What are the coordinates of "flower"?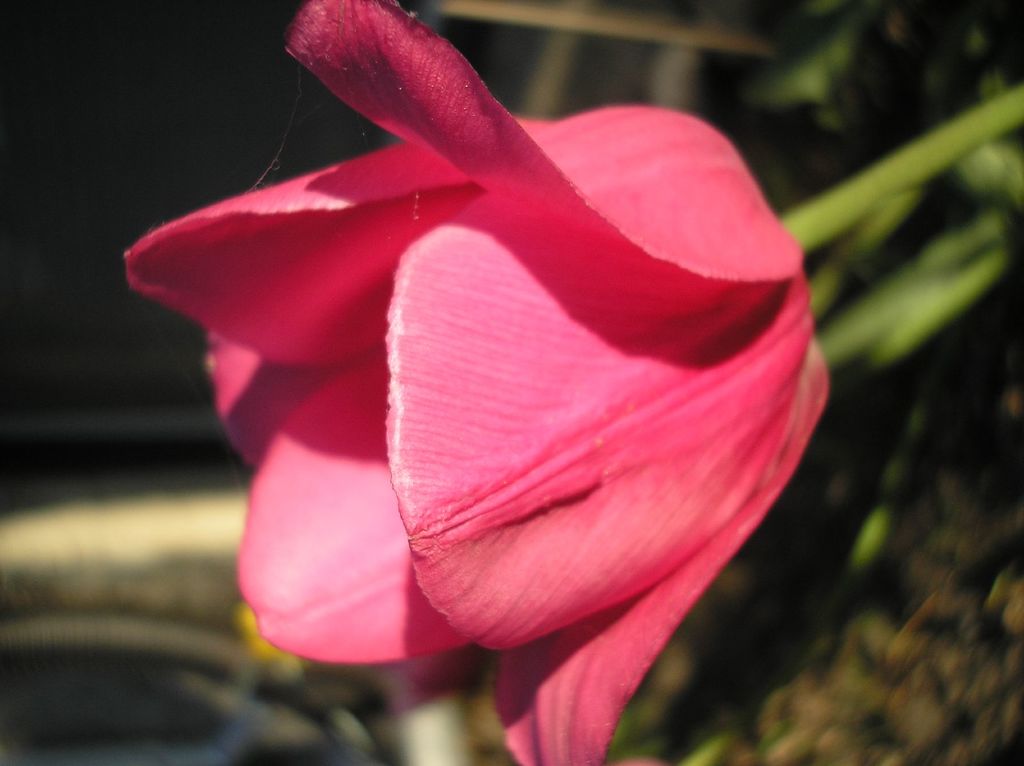
<bbox>94, 13, 883, 710</bbox>.
